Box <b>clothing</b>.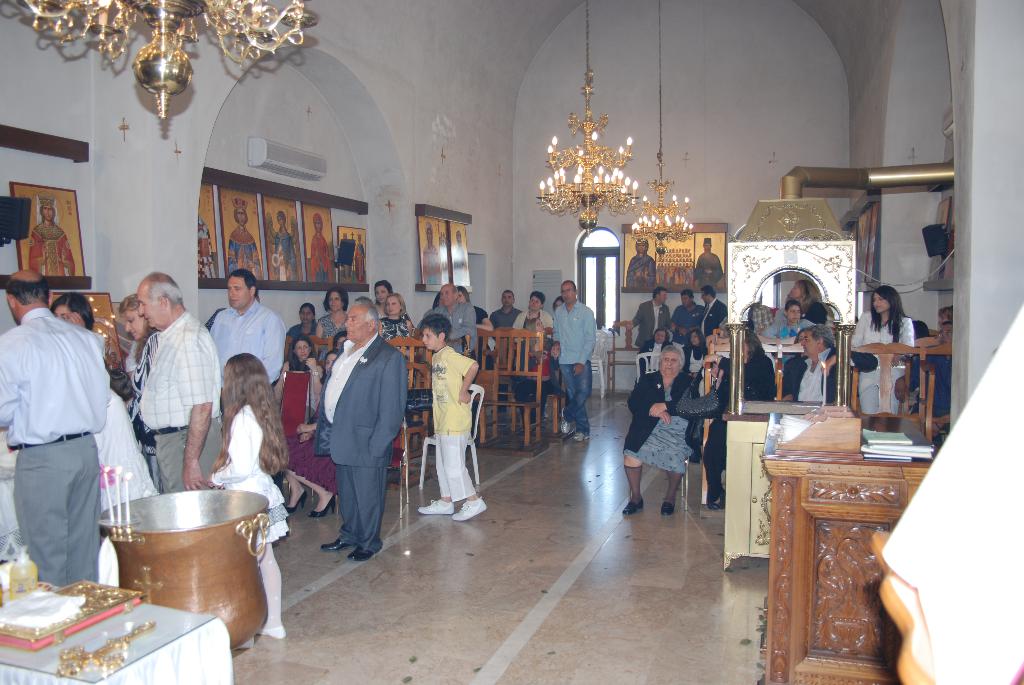
box=[310, 232, 332, 281].
